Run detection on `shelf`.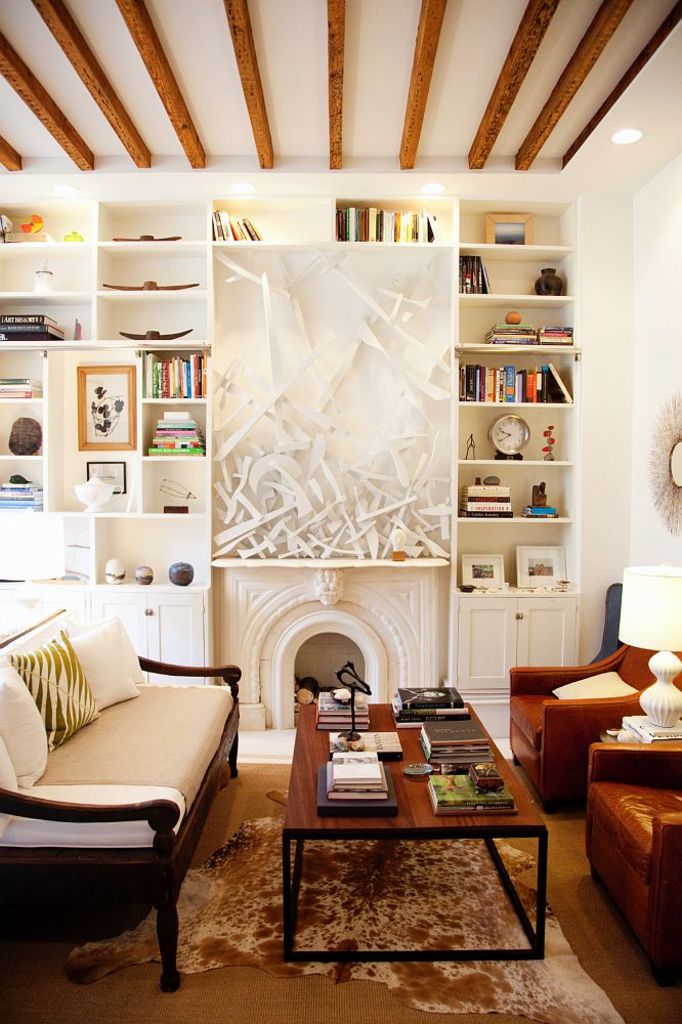
Result: [left=451, top=519, right=589, bottom=597].
